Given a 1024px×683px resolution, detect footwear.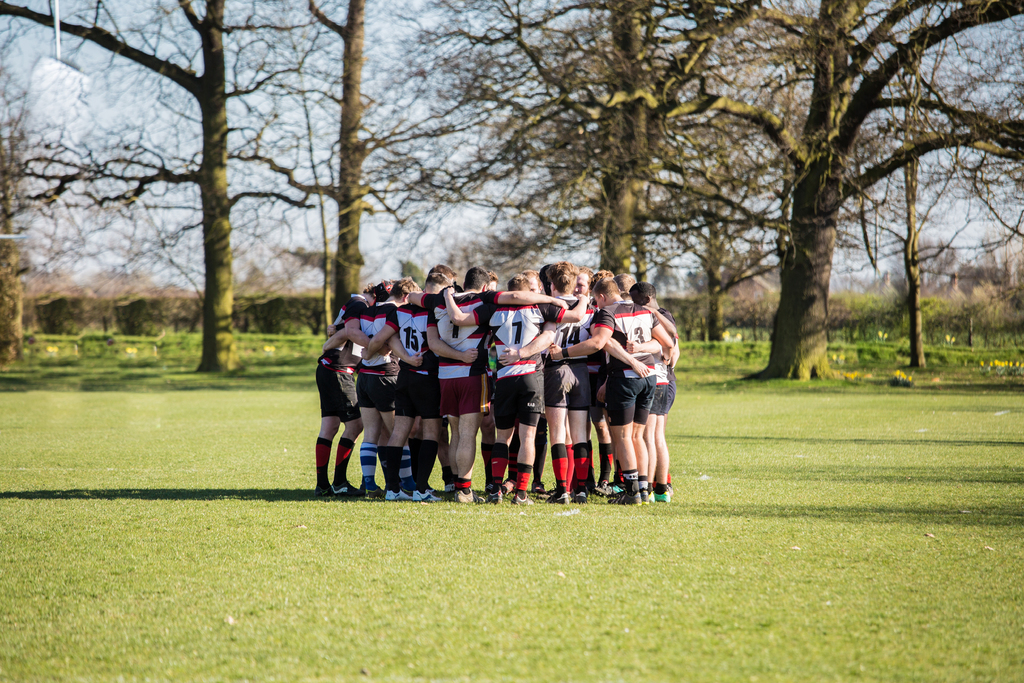
(572,484,588,501).
